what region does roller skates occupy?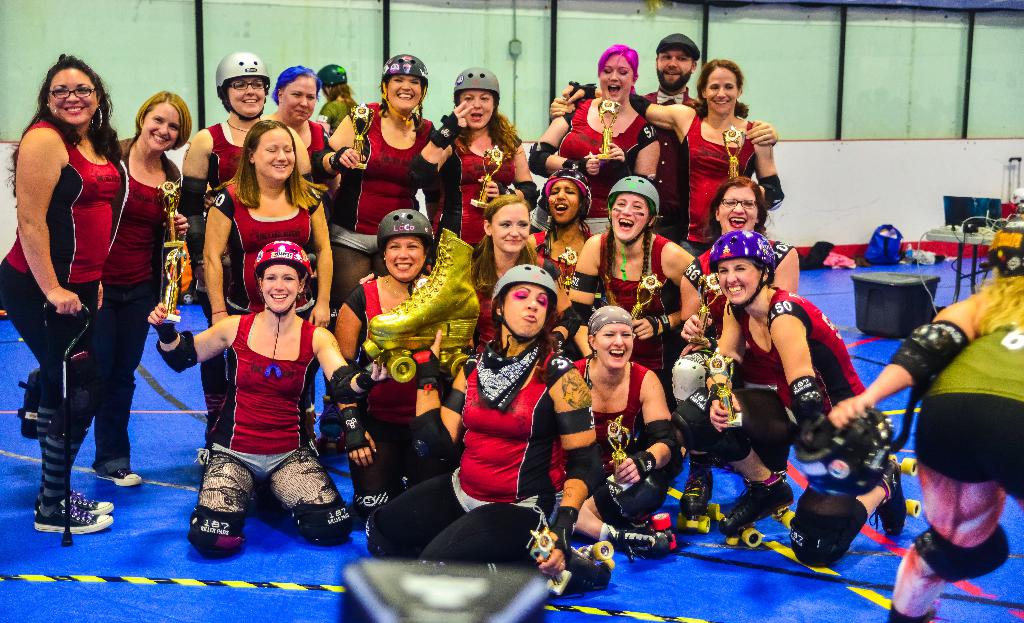
[left=676, top=464, right=722, bottom=538].
